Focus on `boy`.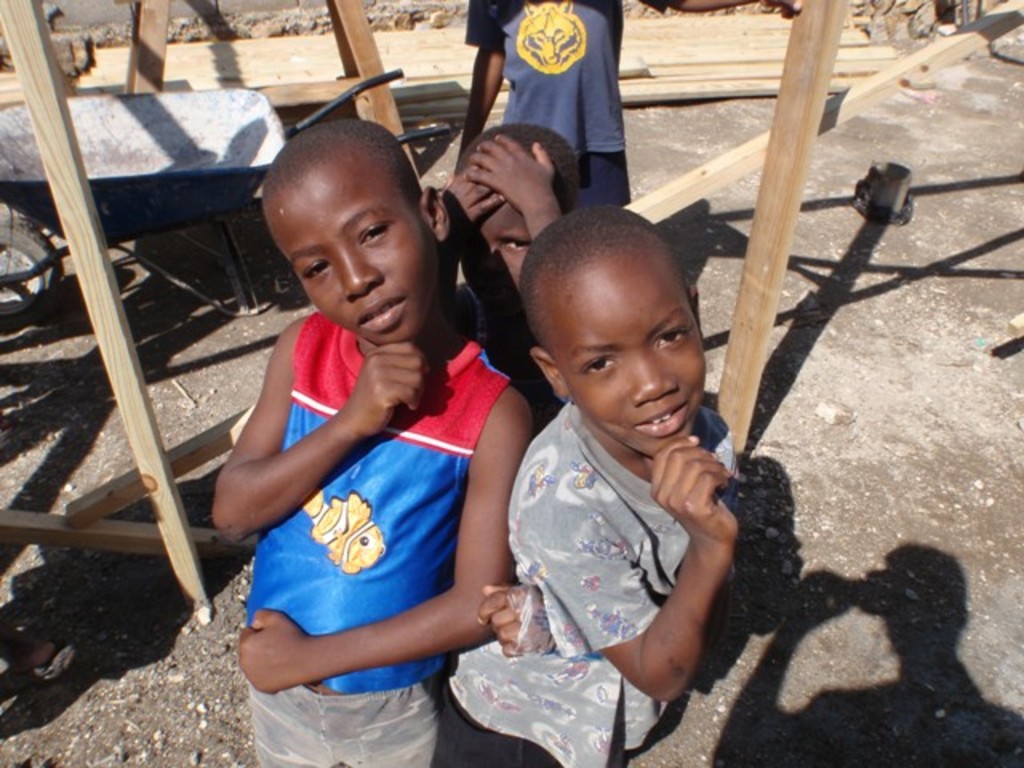
Focused at box=[426, 208, 738, 766].
